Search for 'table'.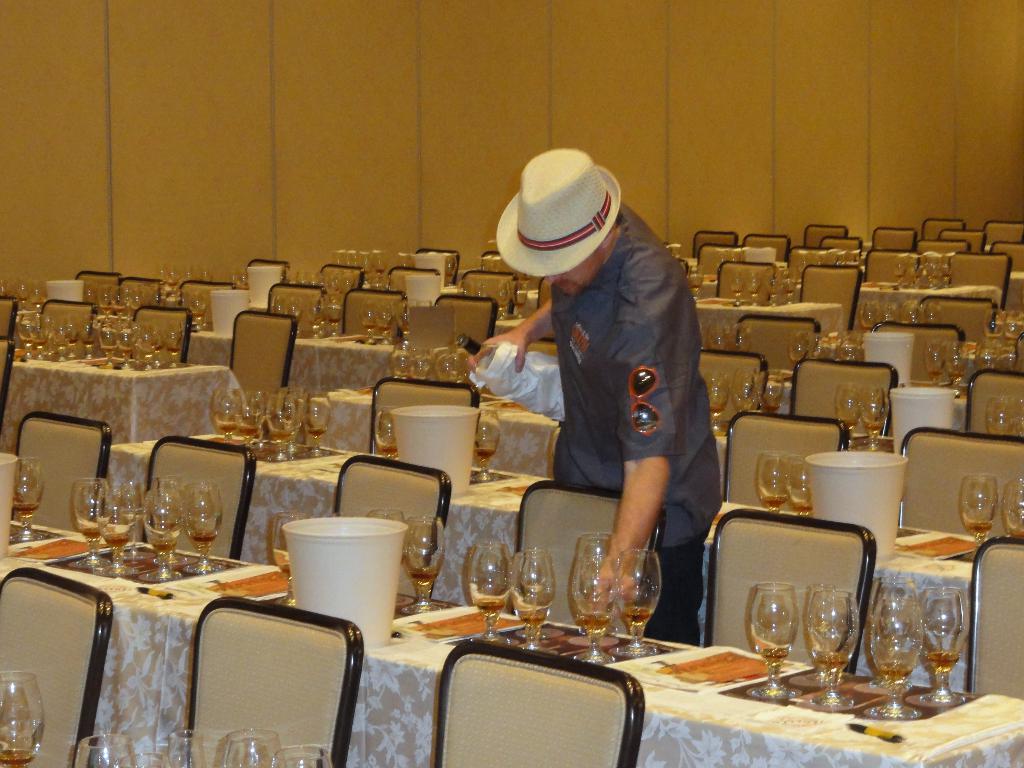
Found at bbox=[692, 297, 846, 370].
